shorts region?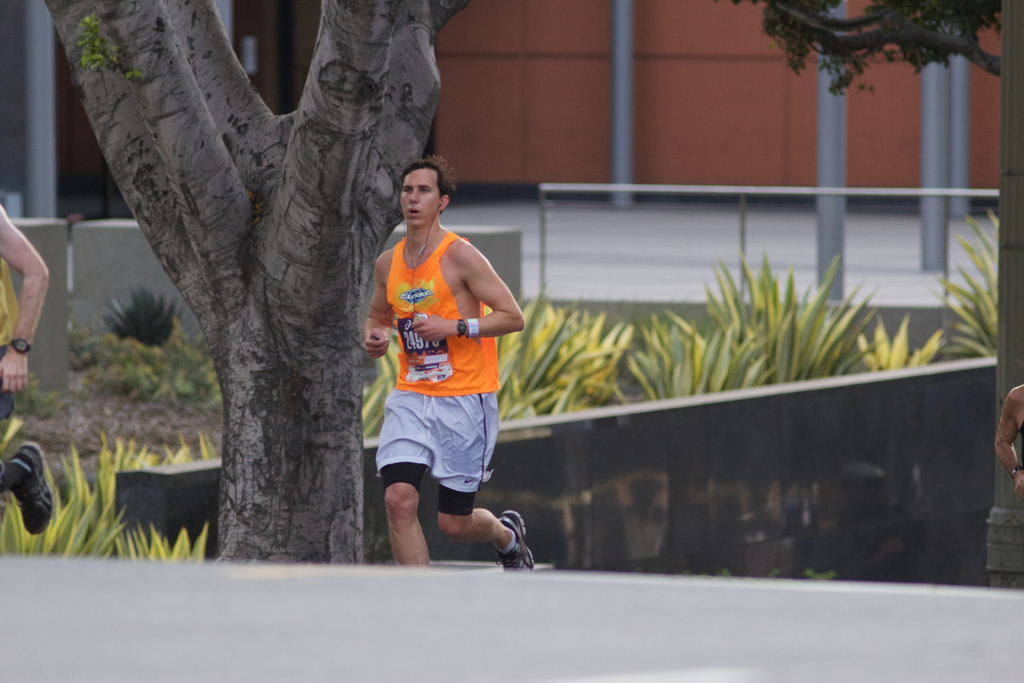
(x1=0, y1=379, x2=17, y2=427)
